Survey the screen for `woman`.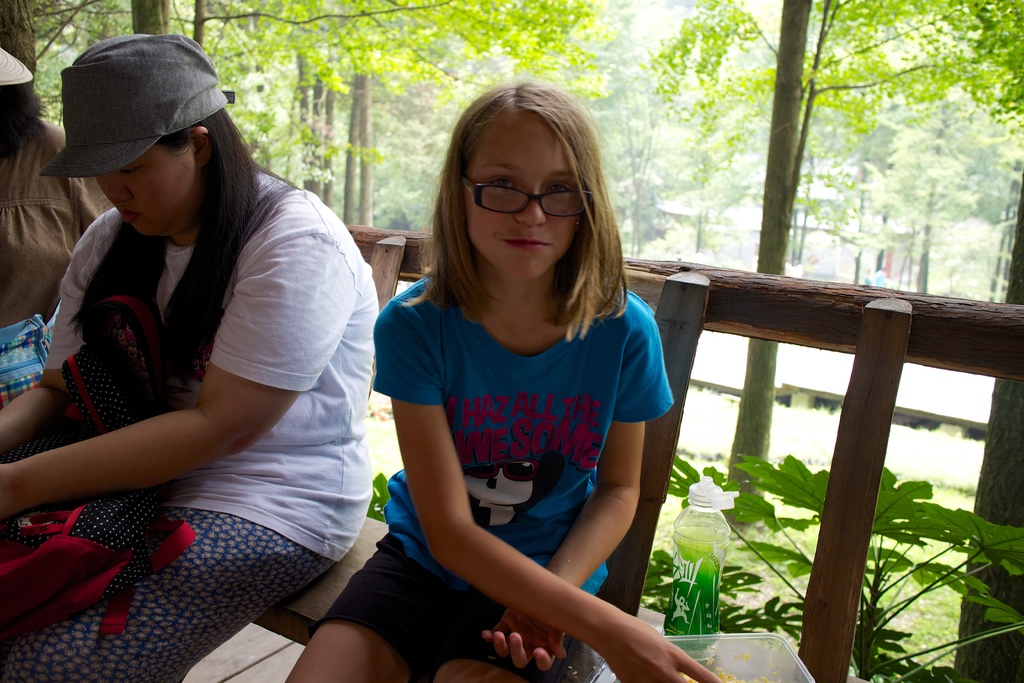
Survey found: 0, 47, 115, 327.
